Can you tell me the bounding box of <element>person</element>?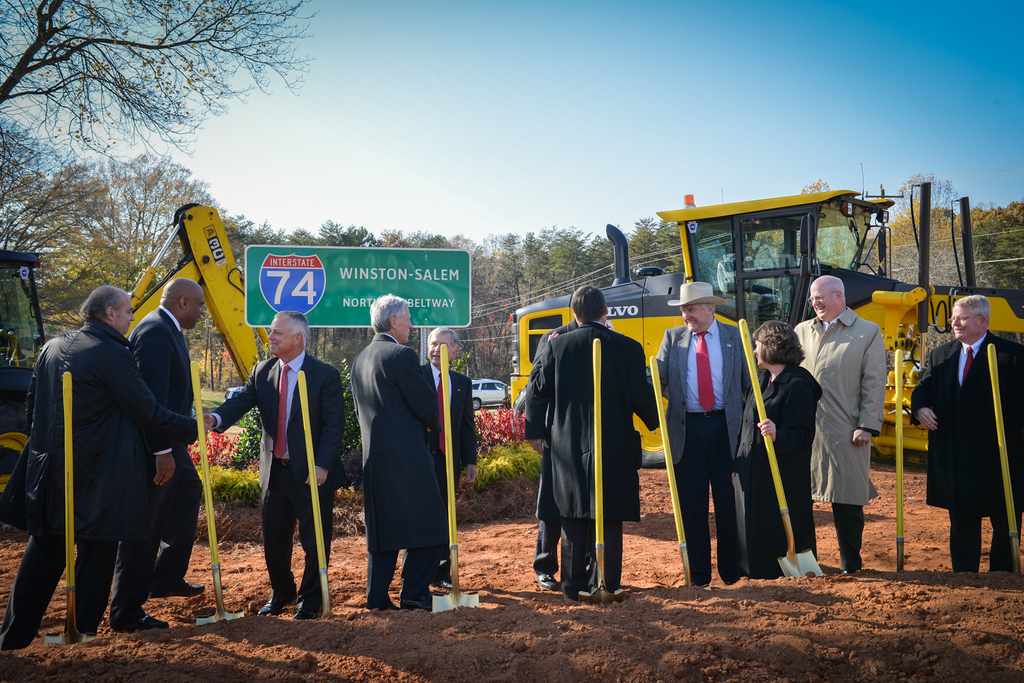
[418,321,480,596].
